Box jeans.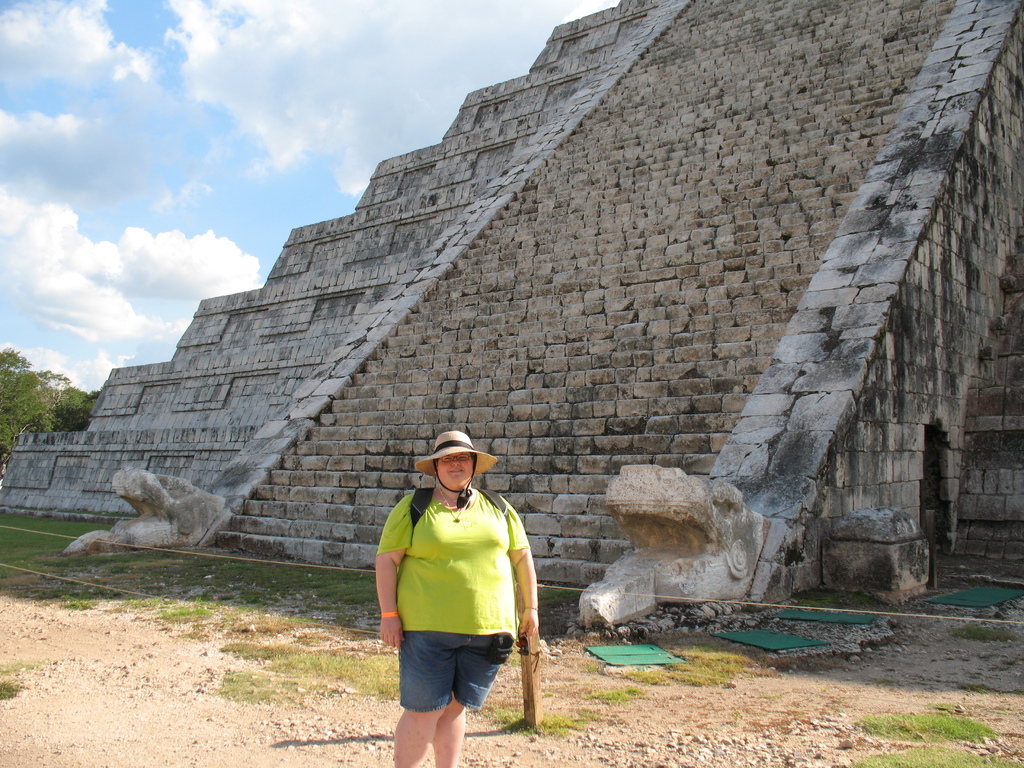
394/641/503/733.
